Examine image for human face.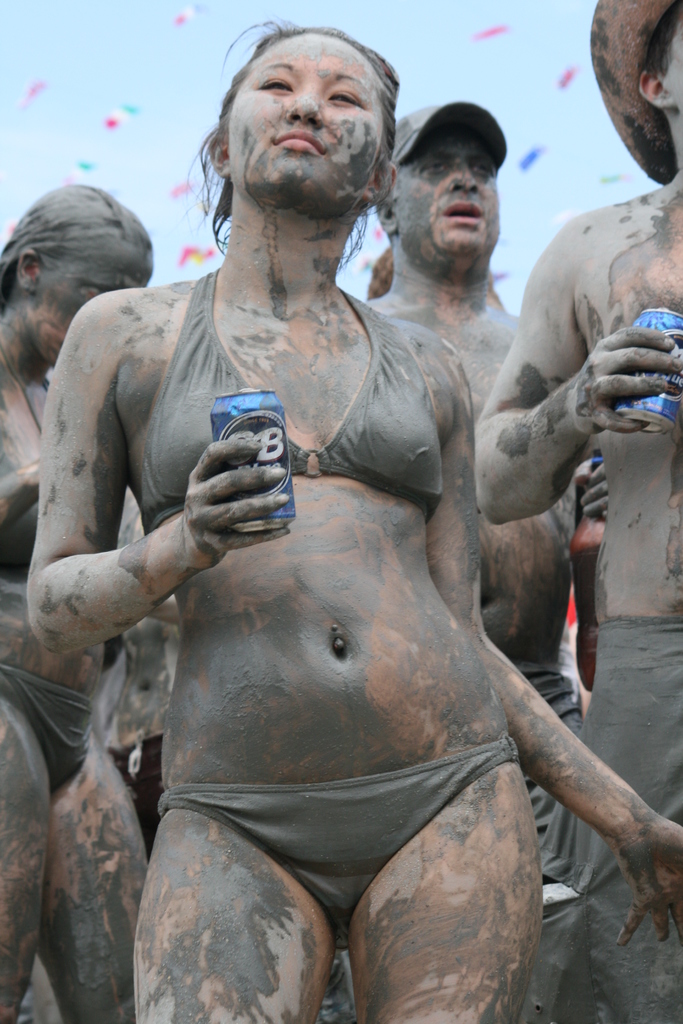
Examination result: <region>29, 236, 160, 358</region>.
